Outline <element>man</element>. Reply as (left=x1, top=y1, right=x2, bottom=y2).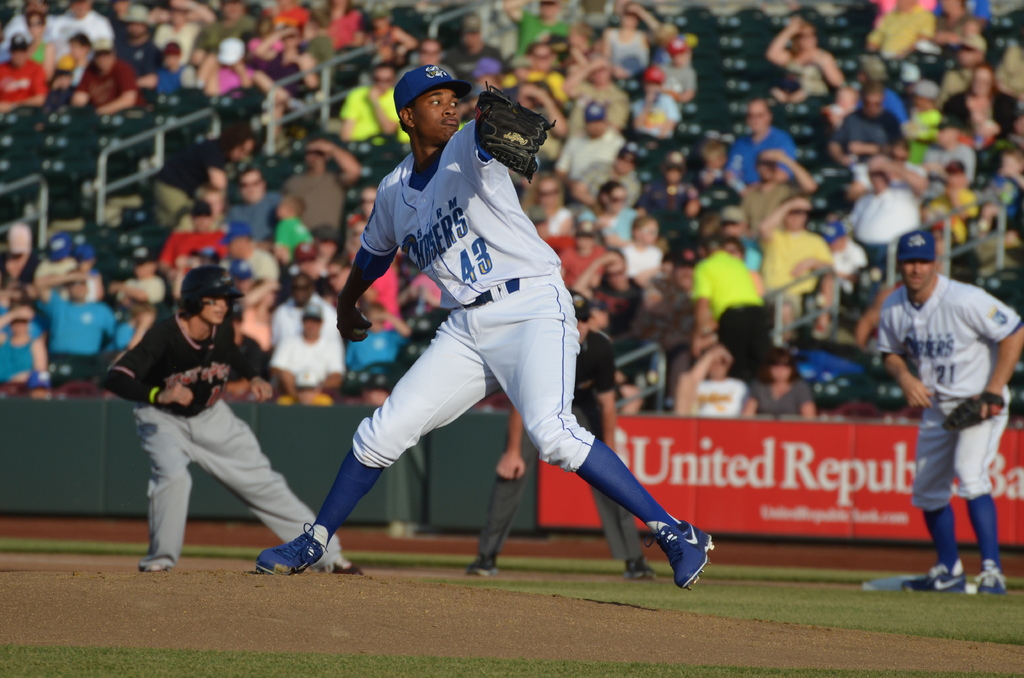
(left=465, top=289, right=657, bottom=577).
